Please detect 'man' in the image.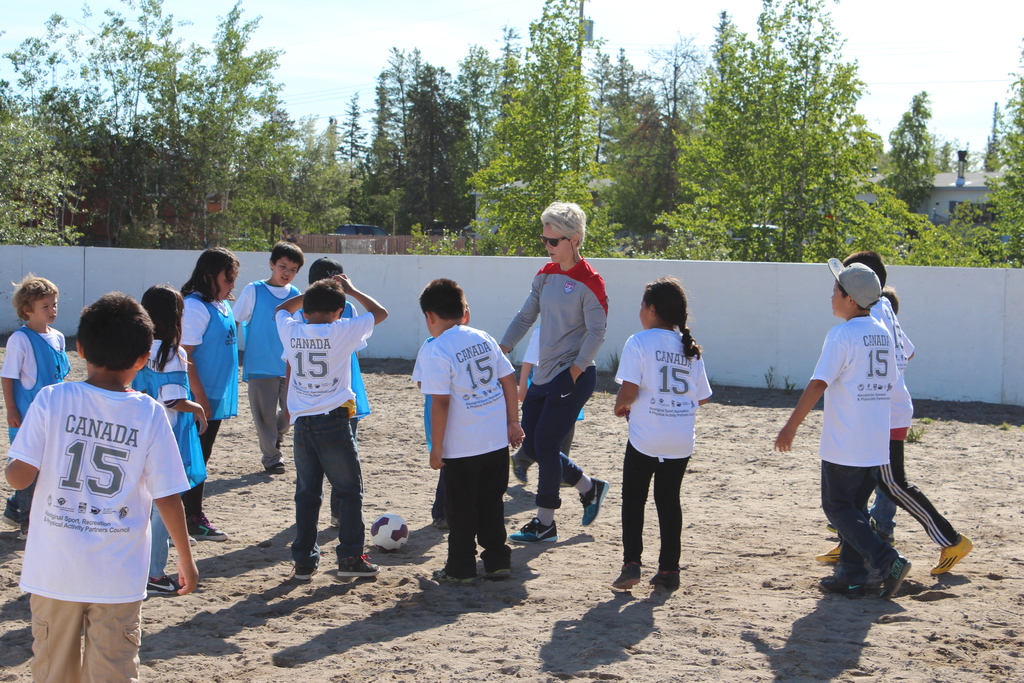
bbox(482, 192, 627, 541).
